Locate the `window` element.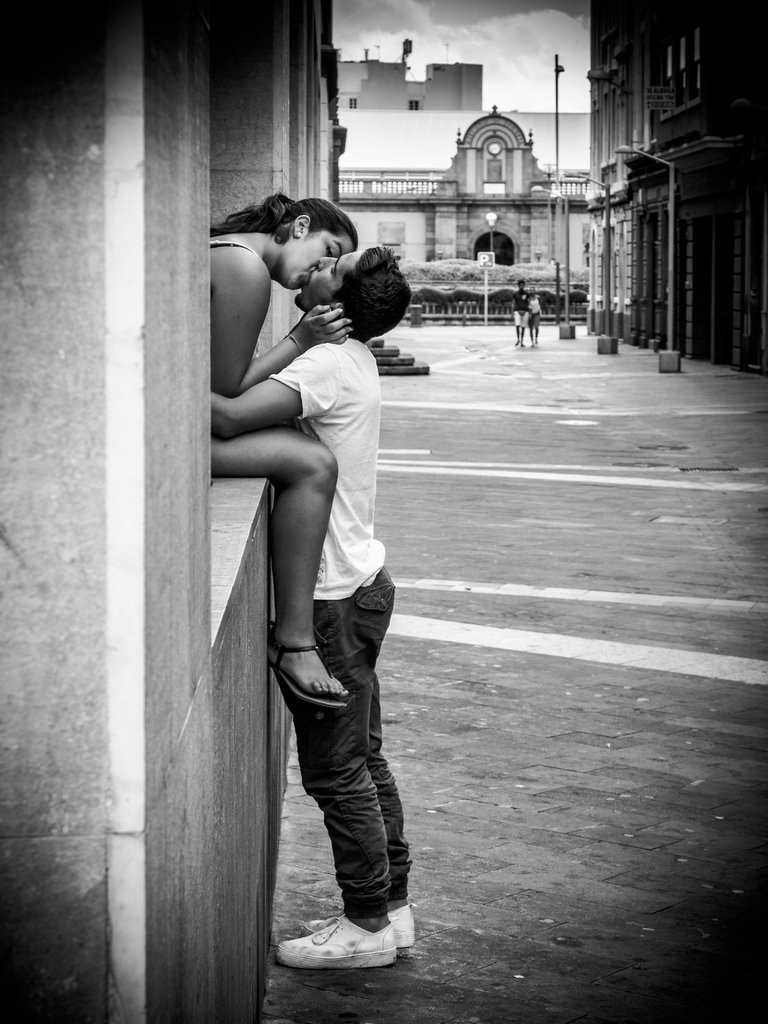
Element bbox: [x1=467, y1=230, x2=516, y2=275].
